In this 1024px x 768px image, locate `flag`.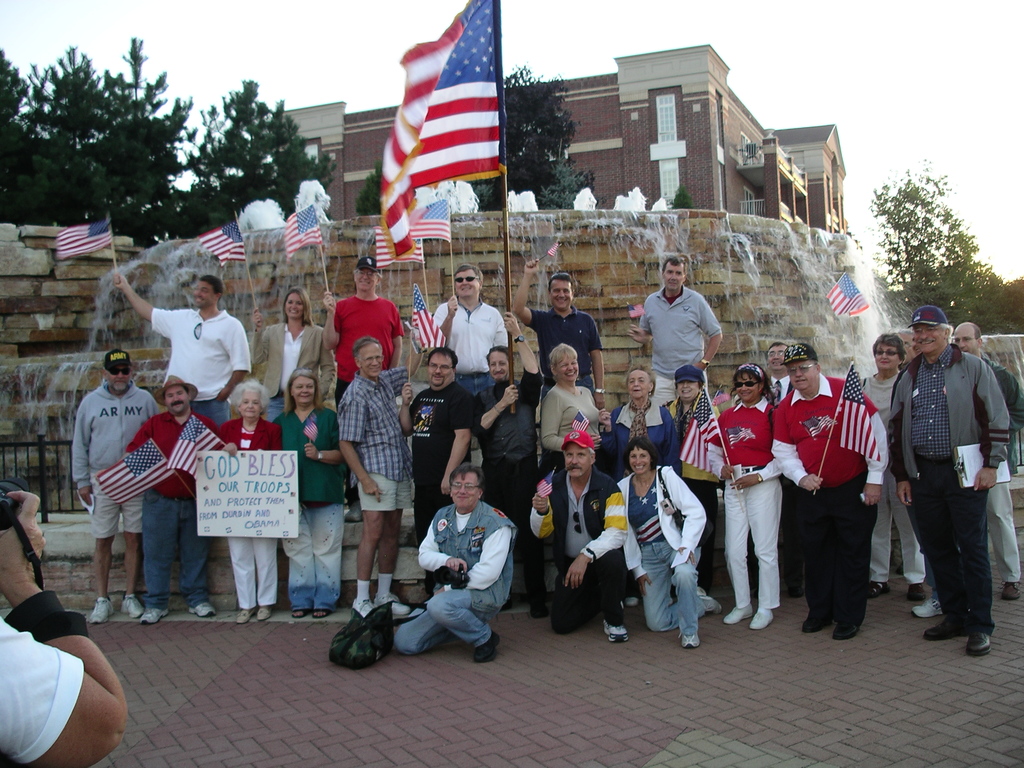
Bounding box: [x1=173, y1=413, x2=223, y2=488].
